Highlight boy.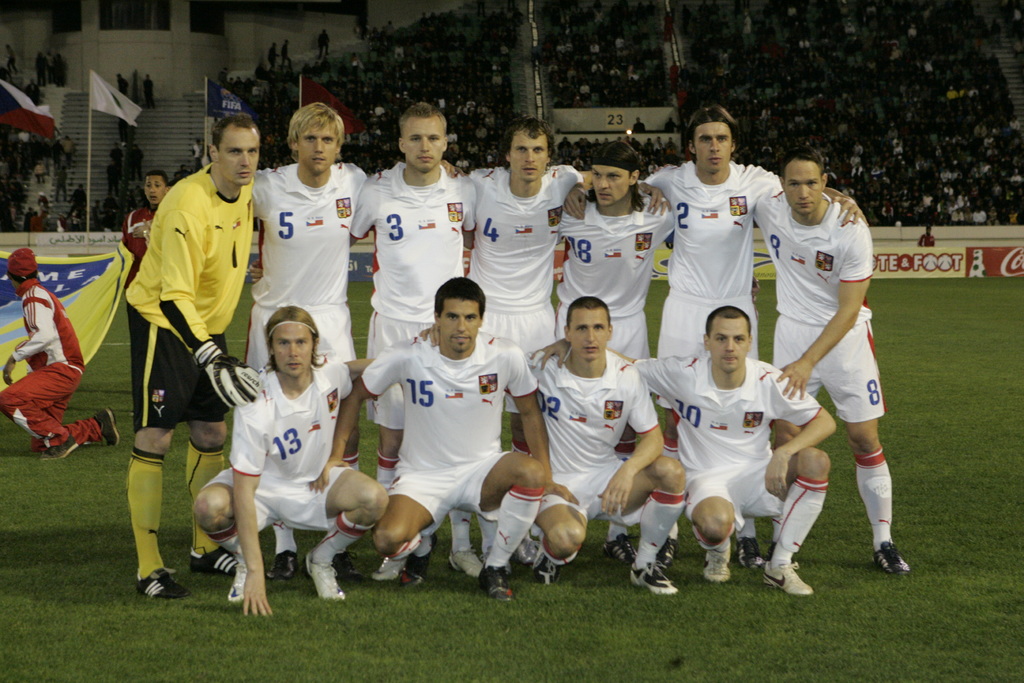
Highlighted region: pyautogui.locateOnScreen(308, 274, 580, 605).
